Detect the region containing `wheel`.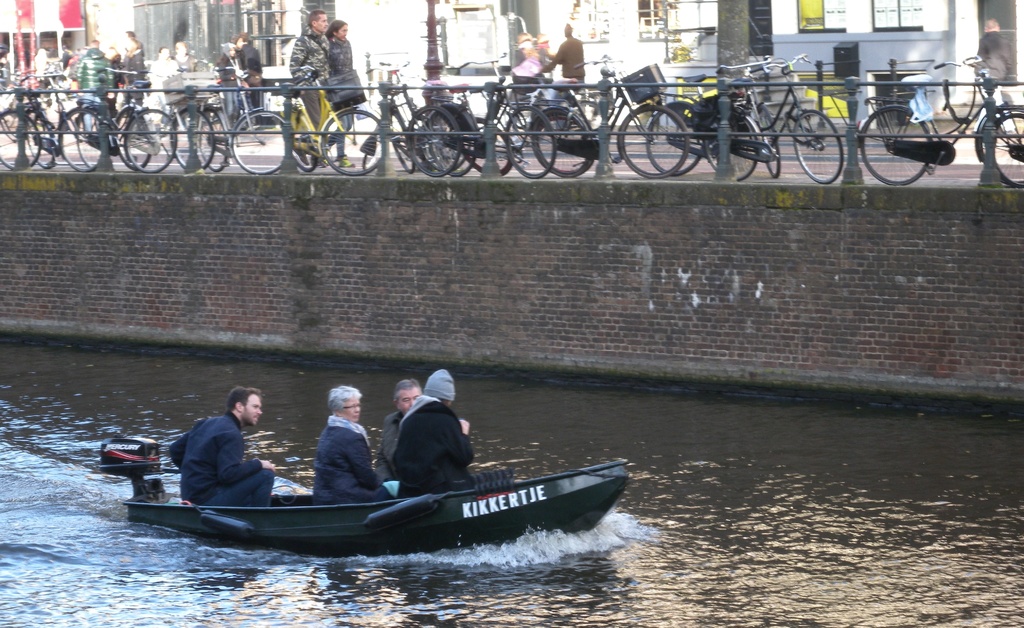
detection(420, 106, 475, 179).
